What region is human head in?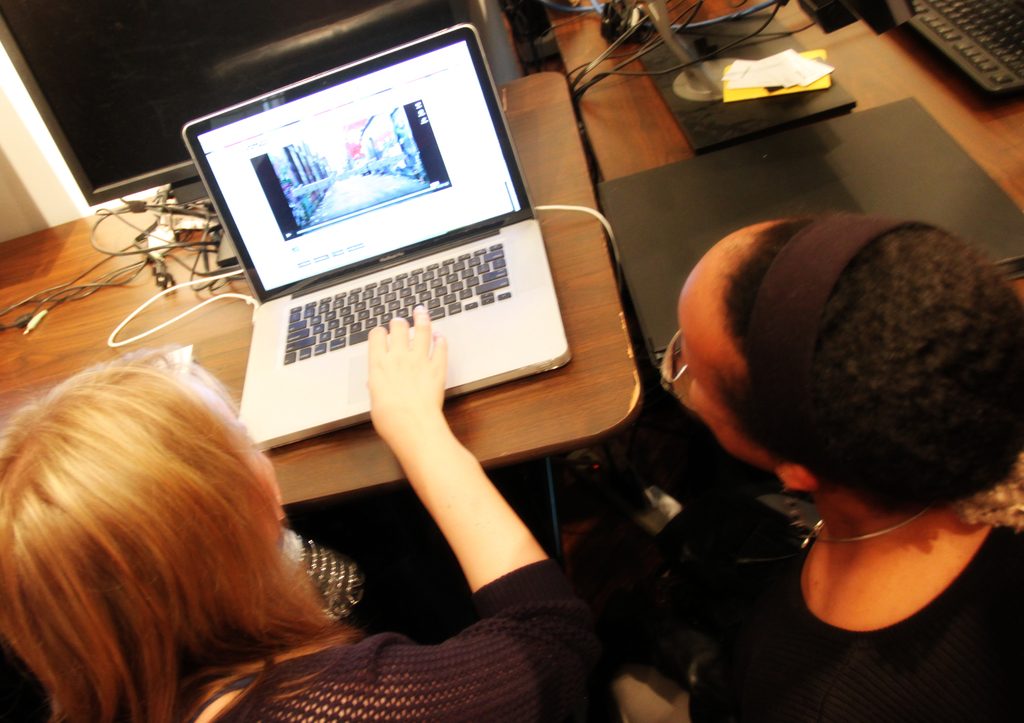
Rect(0, 362, 276, 687).
